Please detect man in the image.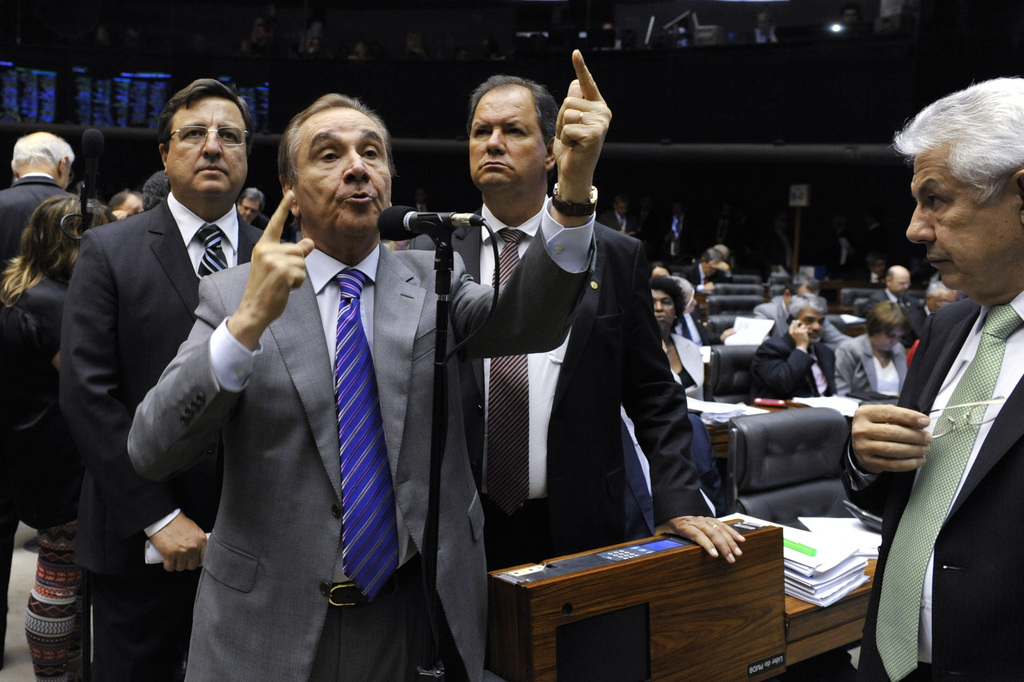
crop(232, 186, 266, 233).
